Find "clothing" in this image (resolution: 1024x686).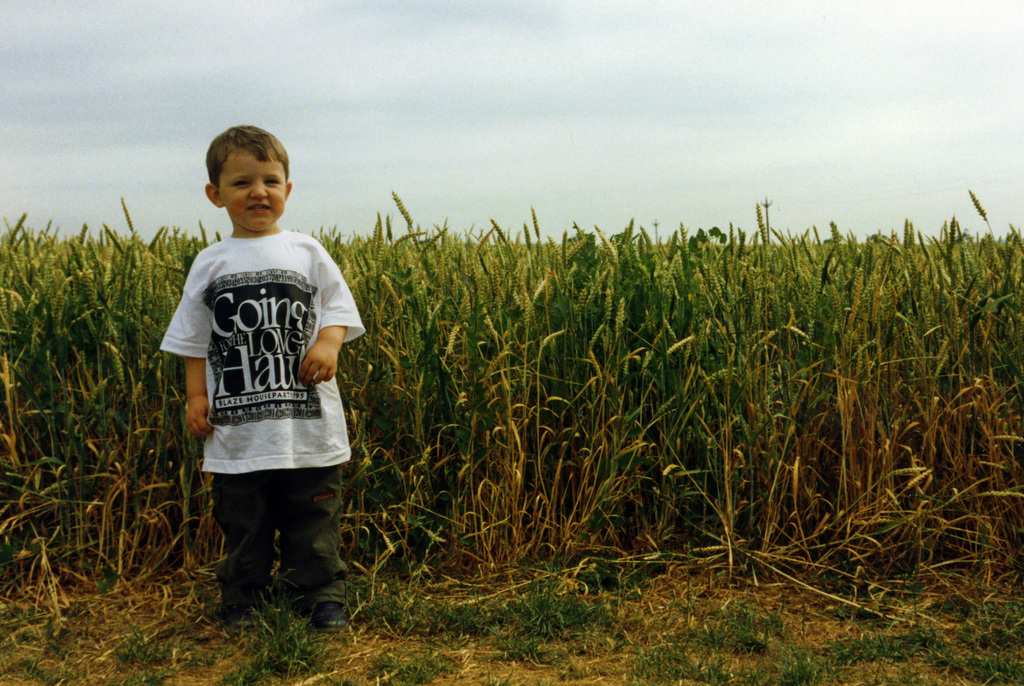
{"left": 180, "top": 187, "right": 353, "bottom": 605}.
